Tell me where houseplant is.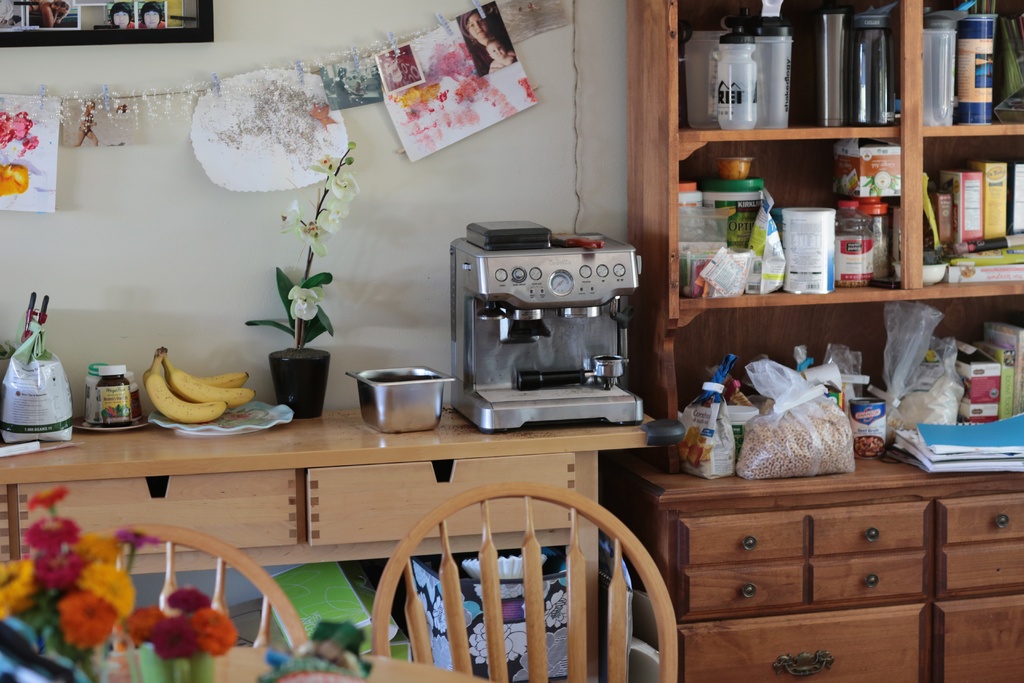
houseplant is at <bbox>242, 132, 365, 422</bbox>.
